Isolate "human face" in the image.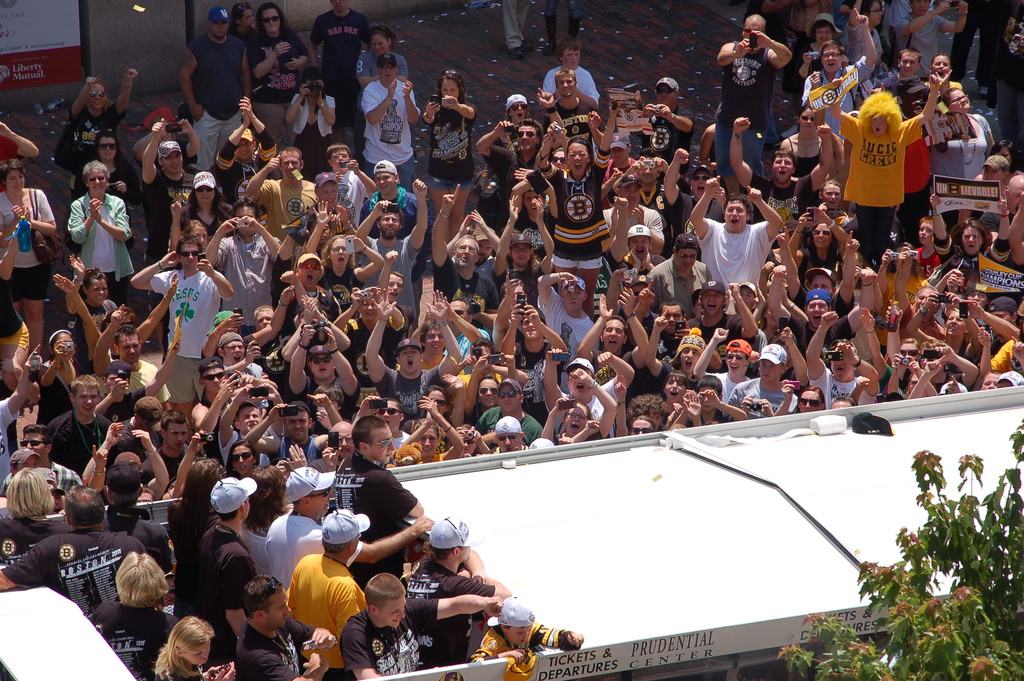
Isolated region: (919, 223, 932, 244).
